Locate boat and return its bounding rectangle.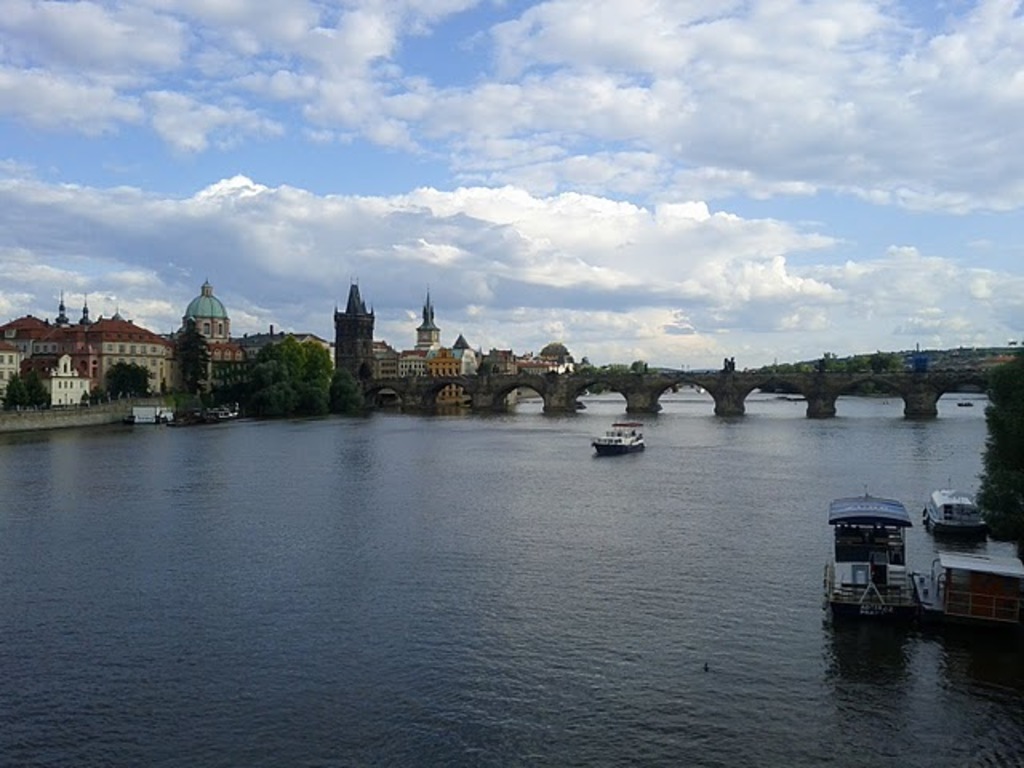
[x1=915, y1=486, x2=984, y2=544].
